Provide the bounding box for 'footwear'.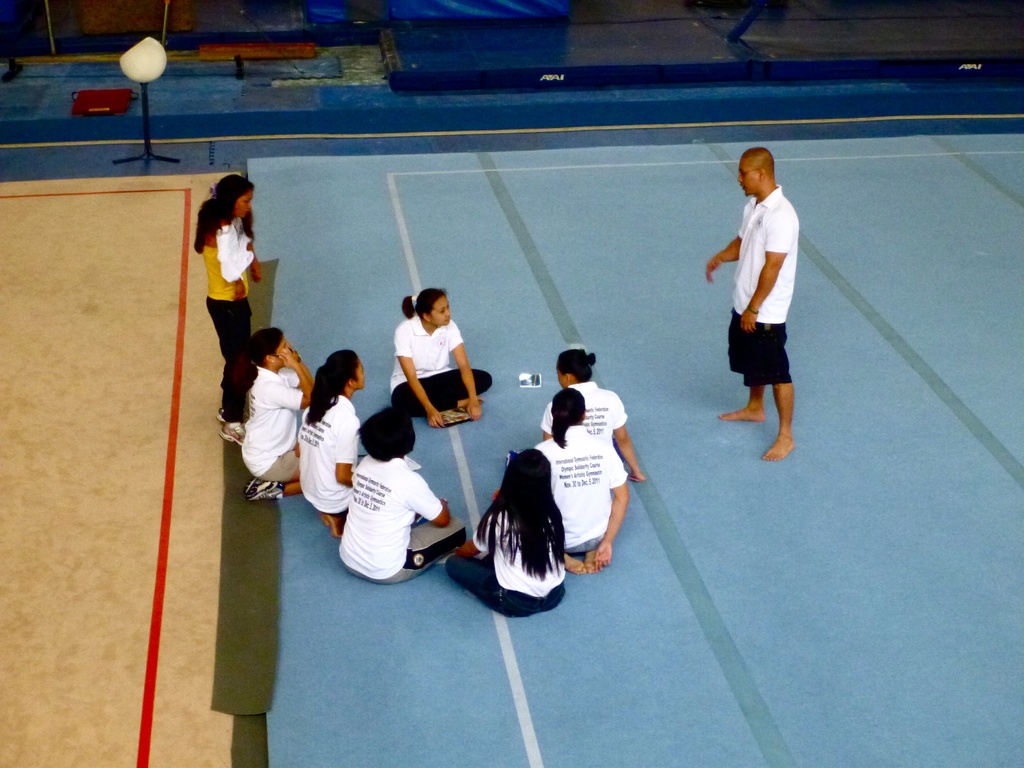
(216, 422, 246, 444).
